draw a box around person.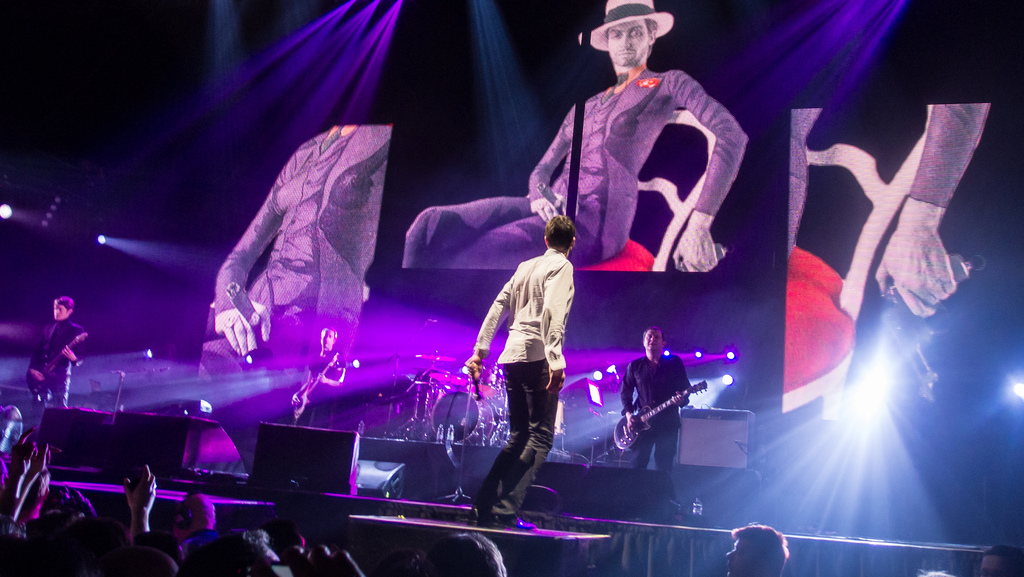
BBox(401, 527, 510, 576).
